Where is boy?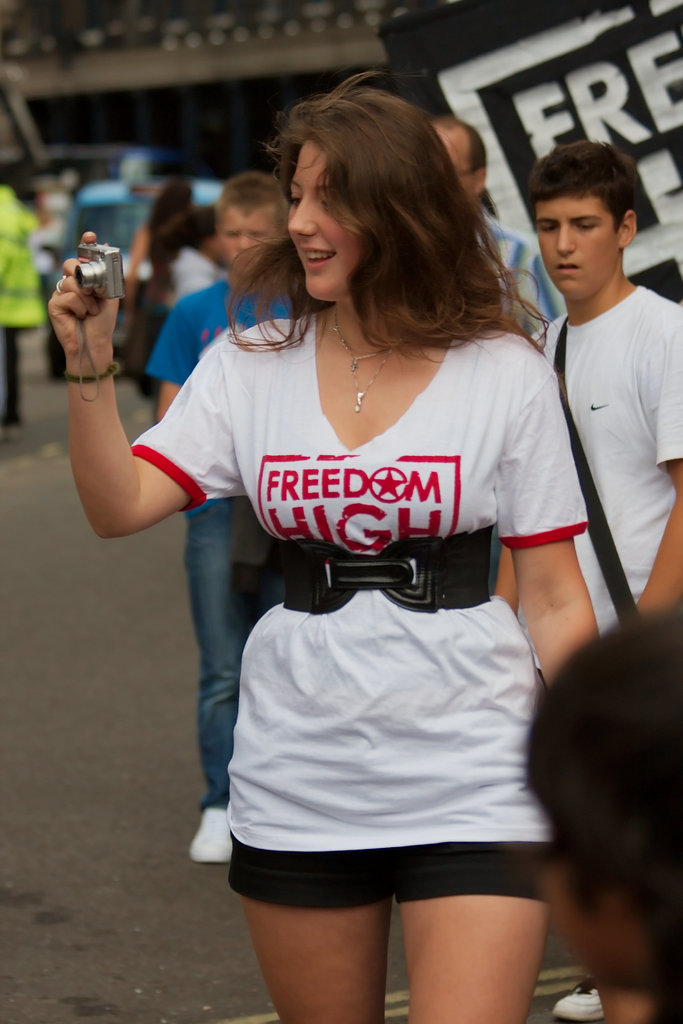
region(524, 147, 682, 1019).
